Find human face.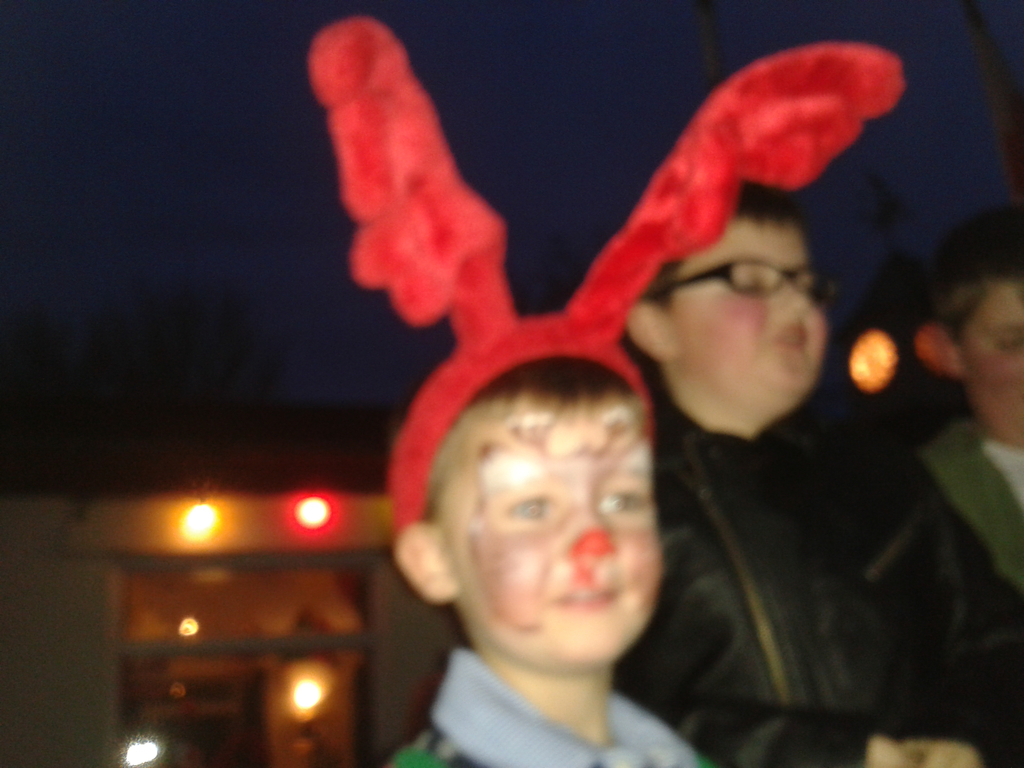
bbox=(435, 396, 663, 666).
